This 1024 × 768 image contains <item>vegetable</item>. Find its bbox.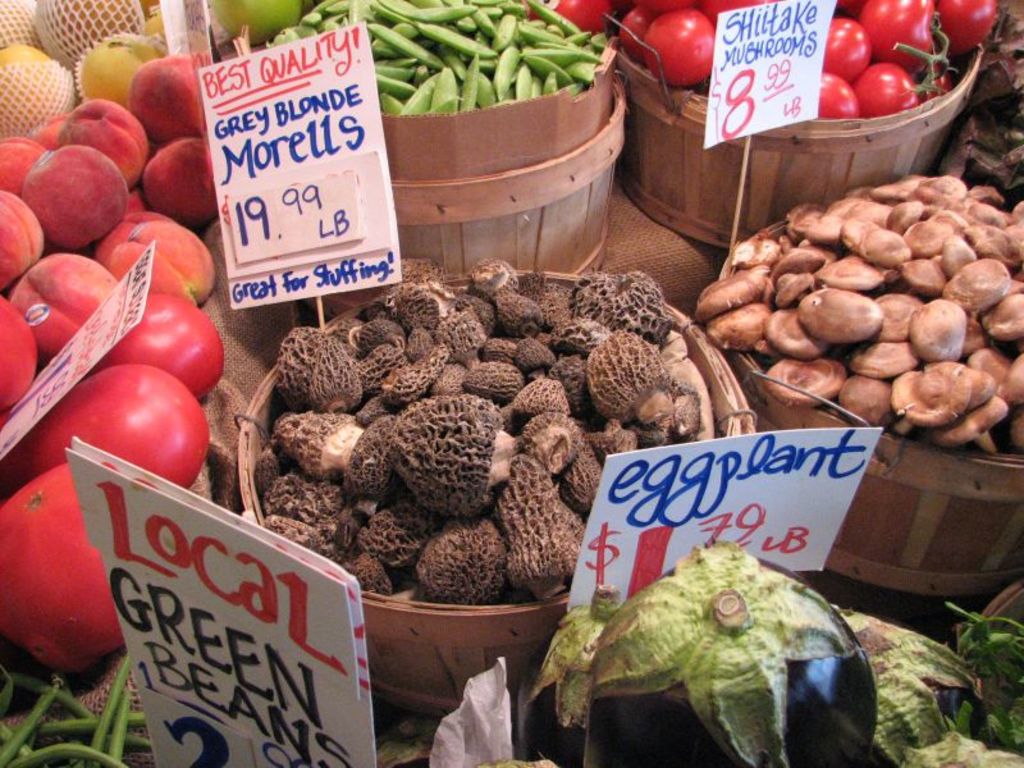
x1=845, y1=611, x2=1023, y2=767.
